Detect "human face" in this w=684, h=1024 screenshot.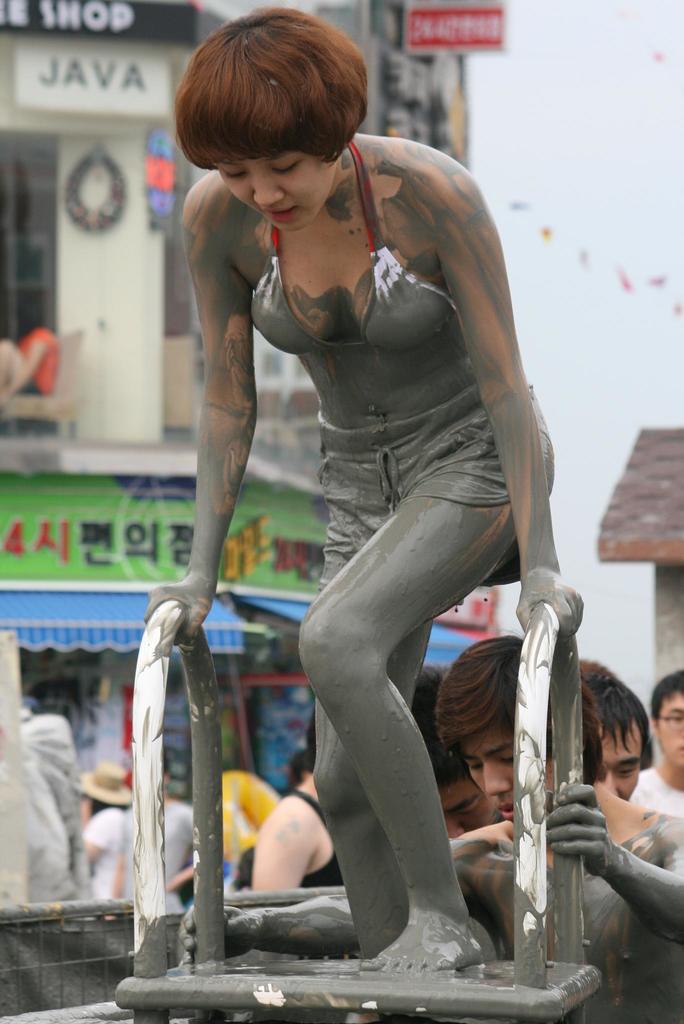
Detection: 596:728:644:800.
